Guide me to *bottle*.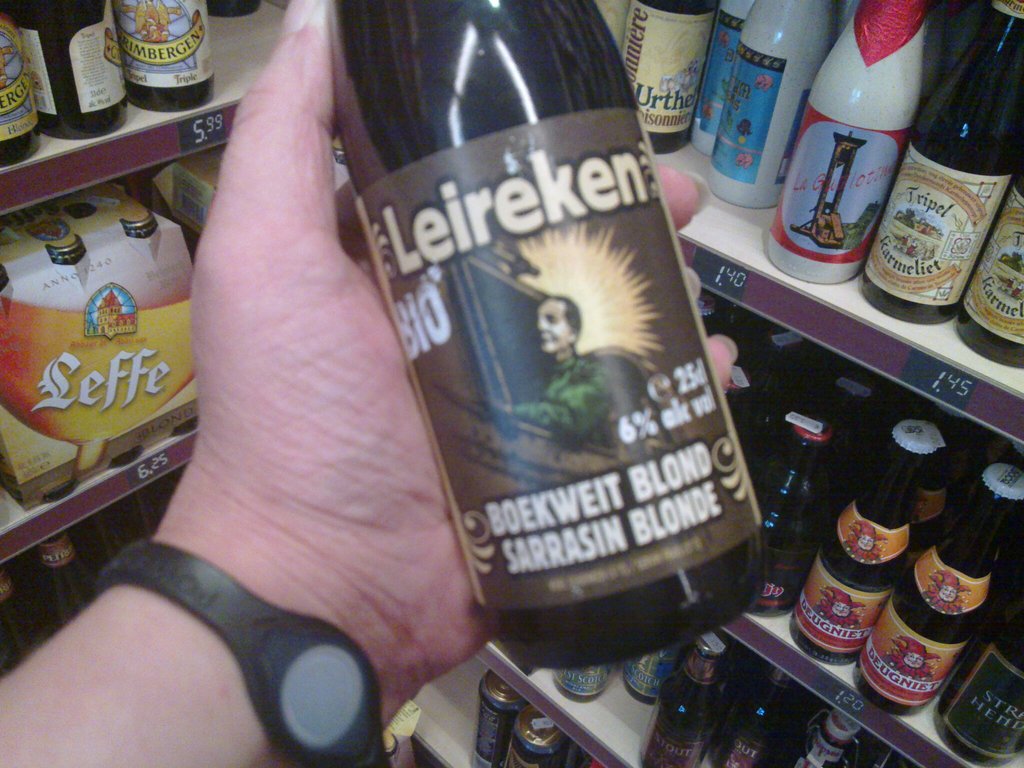
Guidance: bbox(704, 0, 840, 213).
